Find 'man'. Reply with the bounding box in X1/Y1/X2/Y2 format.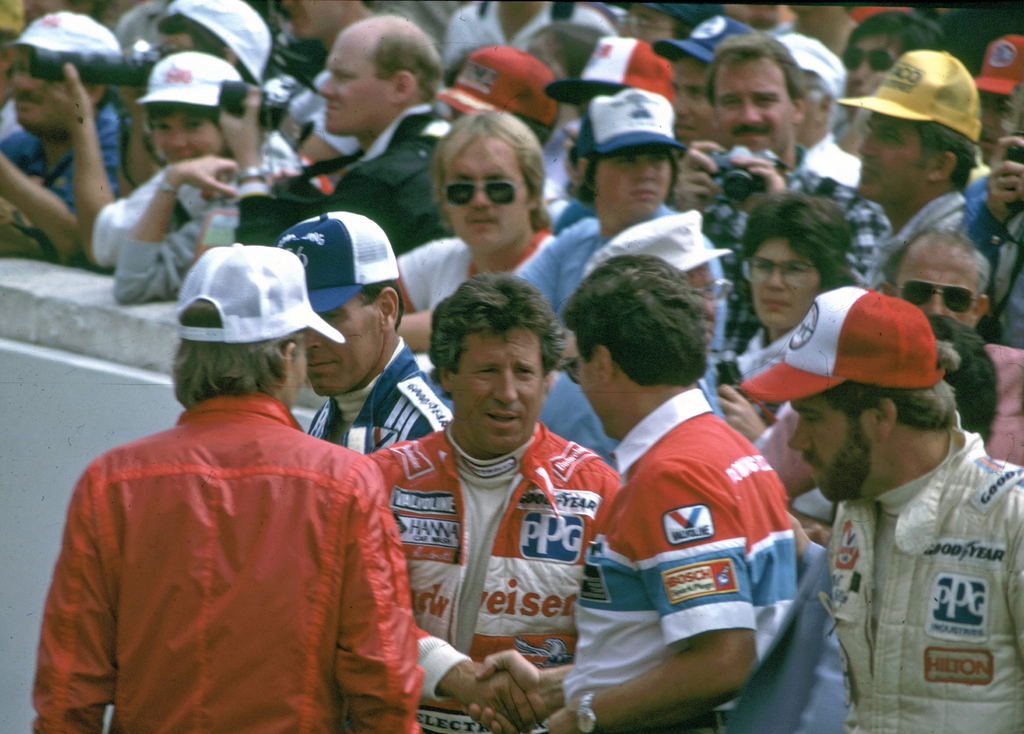
278/211/454/453.
